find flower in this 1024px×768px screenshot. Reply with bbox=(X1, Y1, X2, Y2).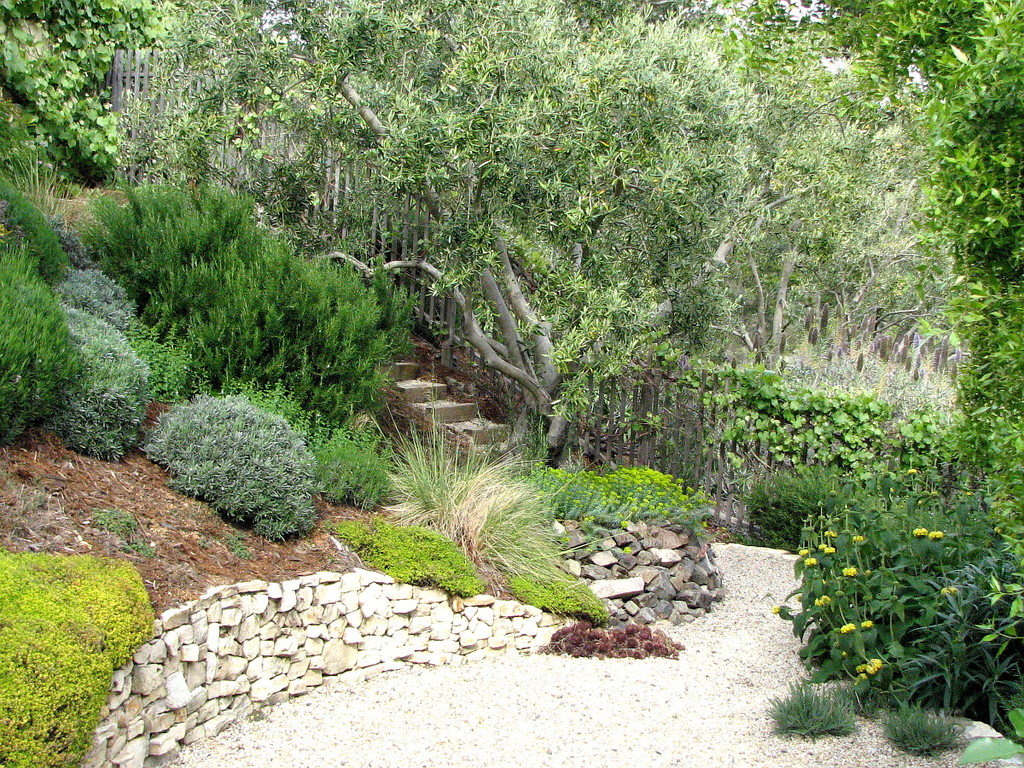
bbox=(812, 591, 828, 606).
